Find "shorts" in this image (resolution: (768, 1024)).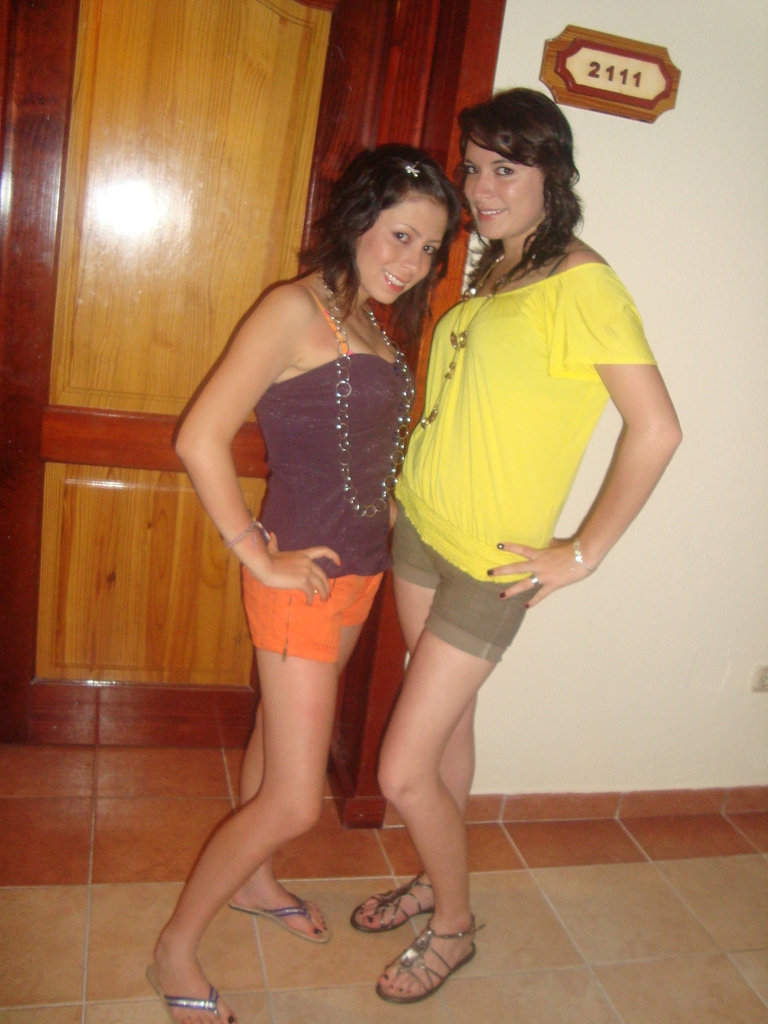
233/564/387/660.
